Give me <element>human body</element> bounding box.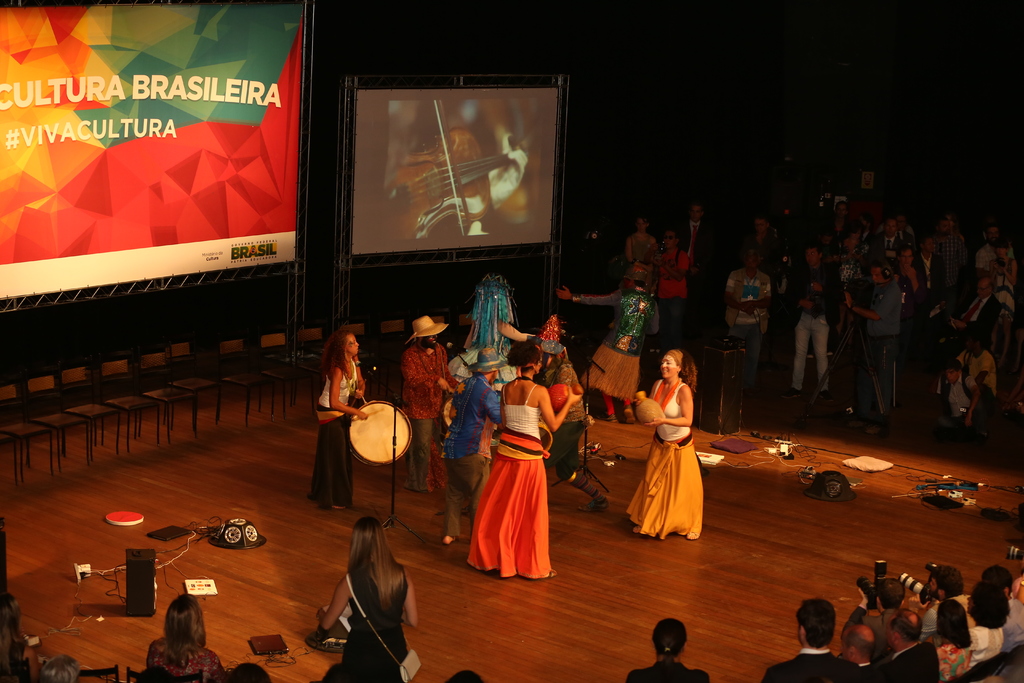
bbox=[934, 632, 976, 682].
